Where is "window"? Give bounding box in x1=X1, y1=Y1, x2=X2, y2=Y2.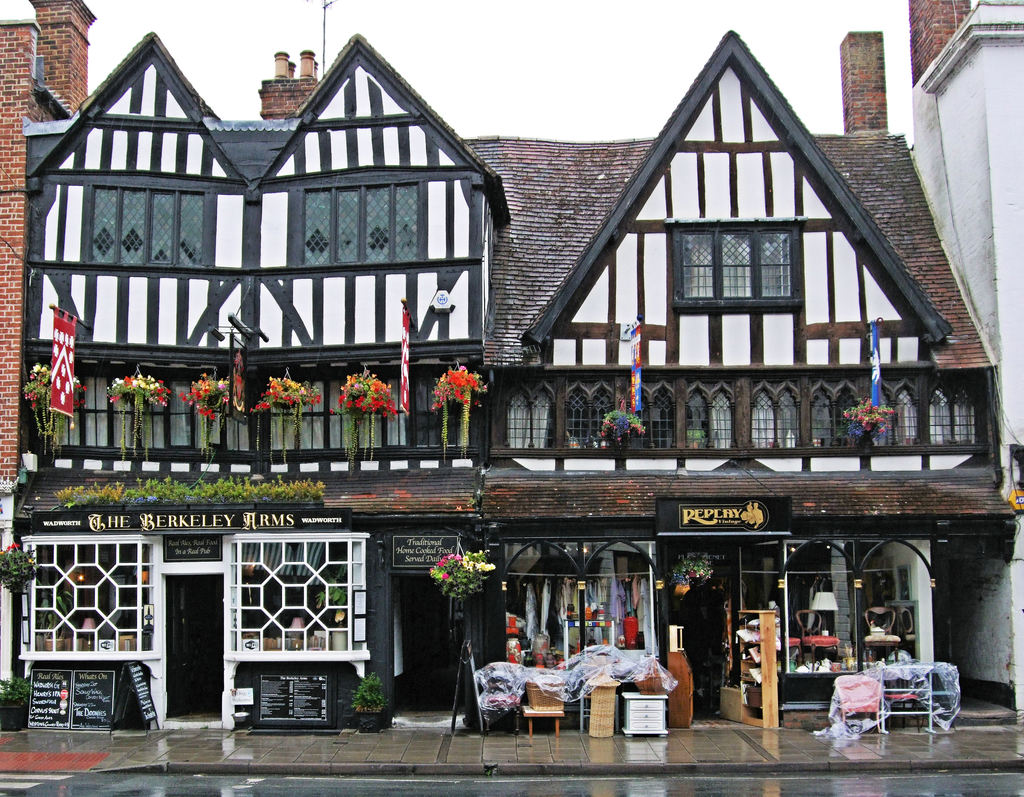
x1=732, y1=527, x2=932, y2=707.
